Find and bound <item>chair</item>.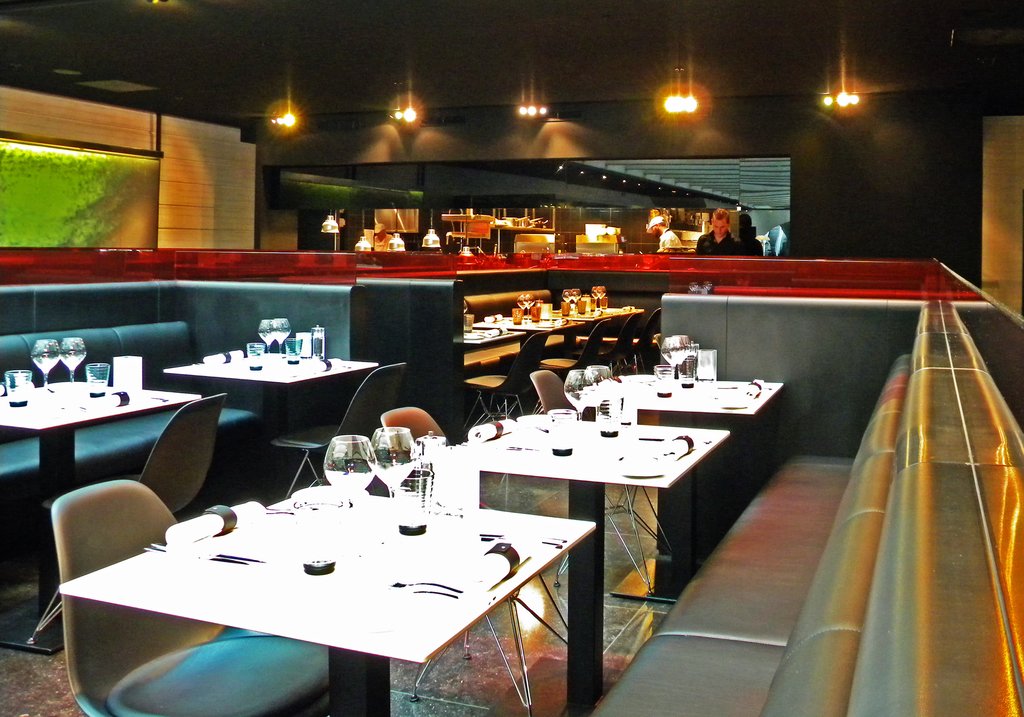
Bound: [left=572, top=306, right=653, bottom=383].
